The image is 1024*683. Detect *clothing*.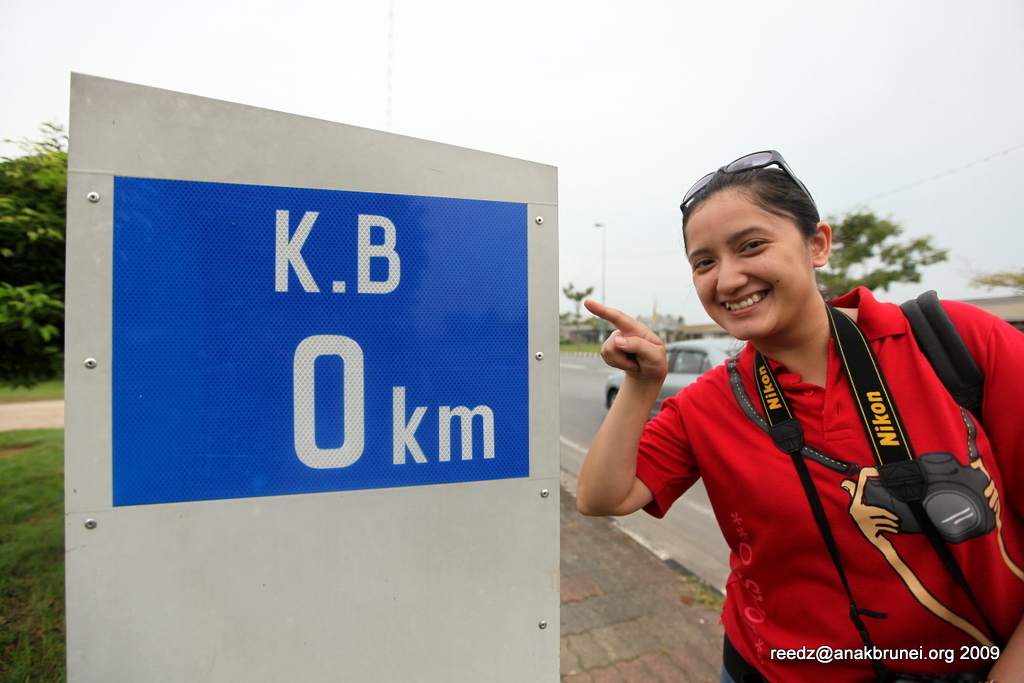
Detection: x1=635 y1=282 x2=1023 y2=682.
